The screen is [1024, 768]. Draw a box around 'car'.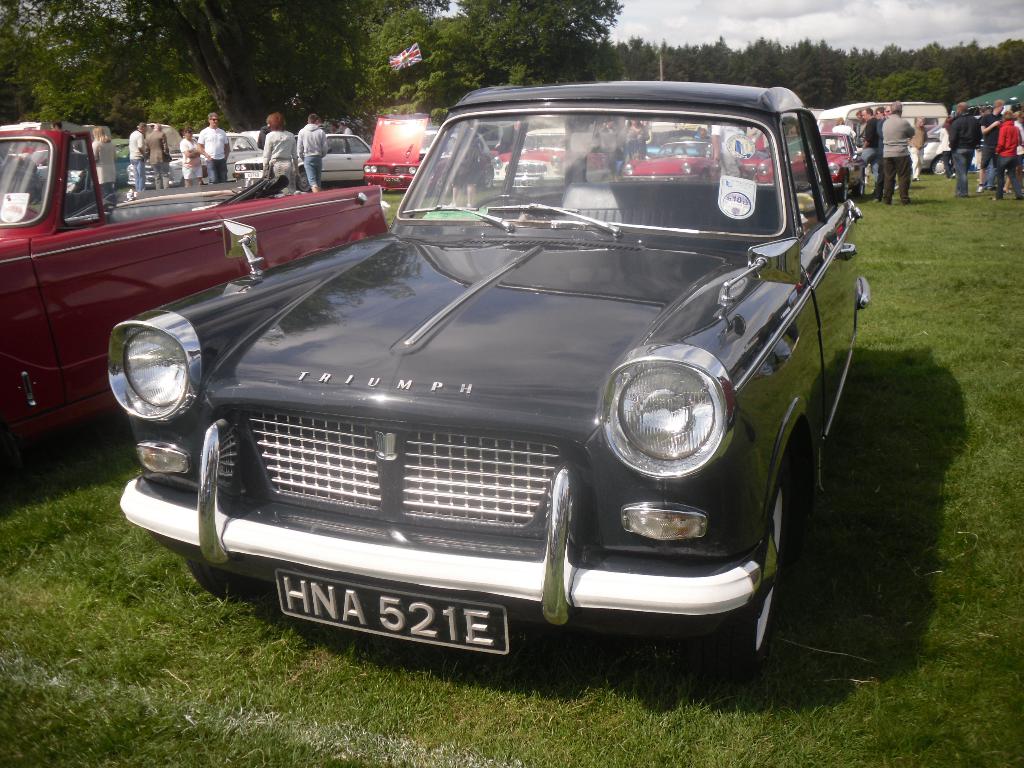
x1=364 y1=117 x2=491 y2=187.
